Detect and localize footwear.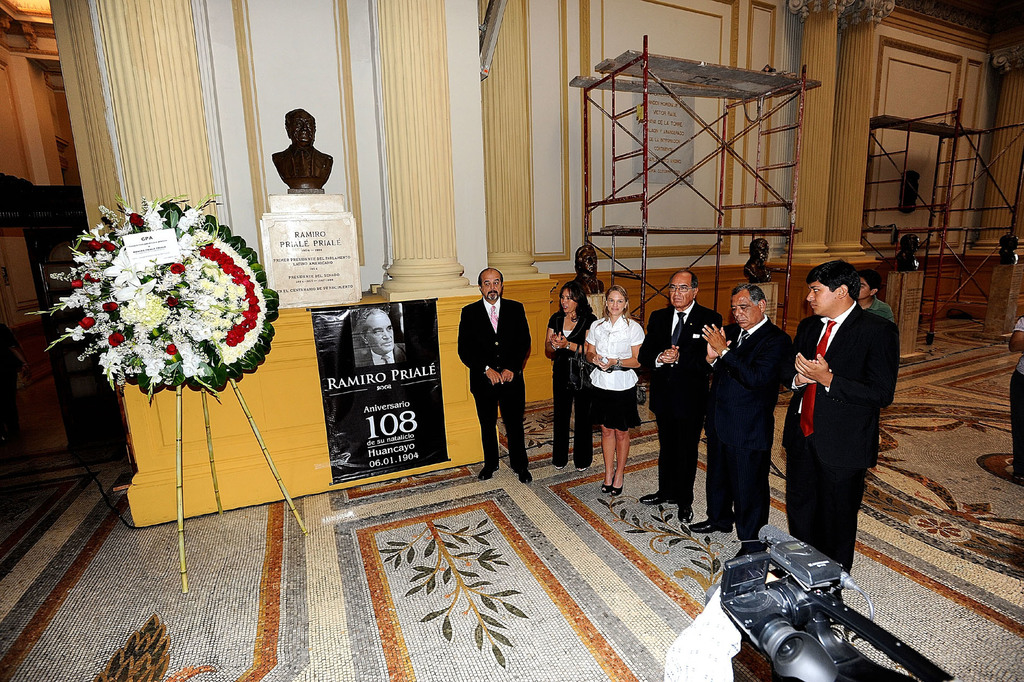
Localized at 641,490,675,509.
